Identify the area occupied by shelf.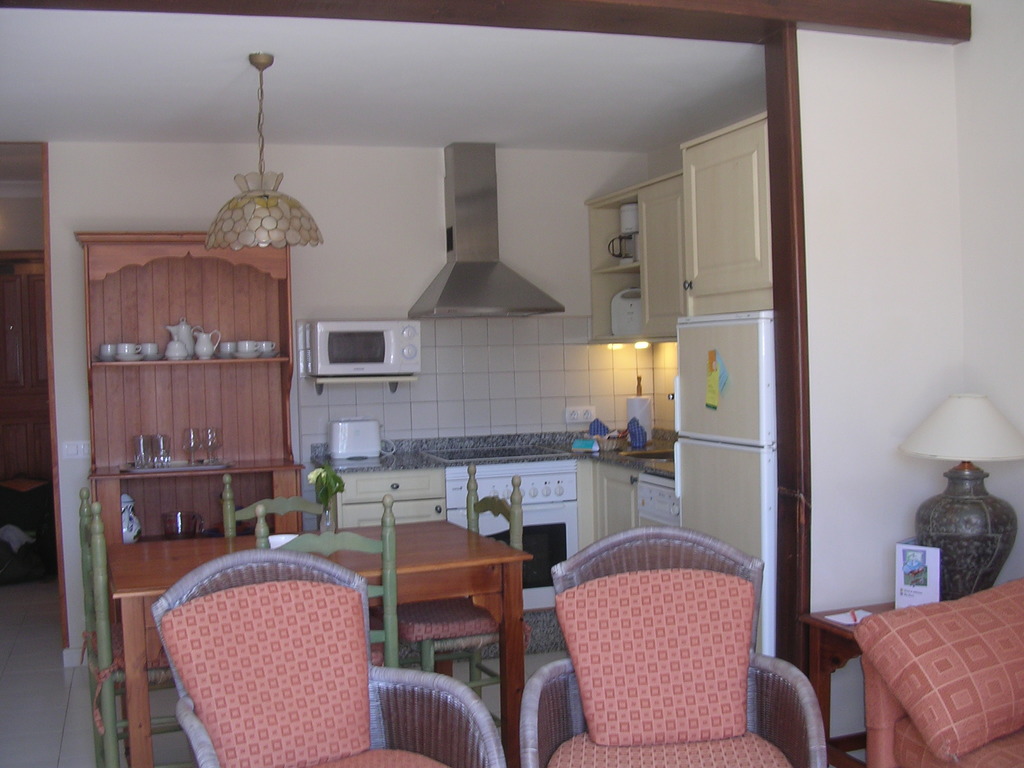
Area: x1=684 y1=115 x2=774 y2=316.
